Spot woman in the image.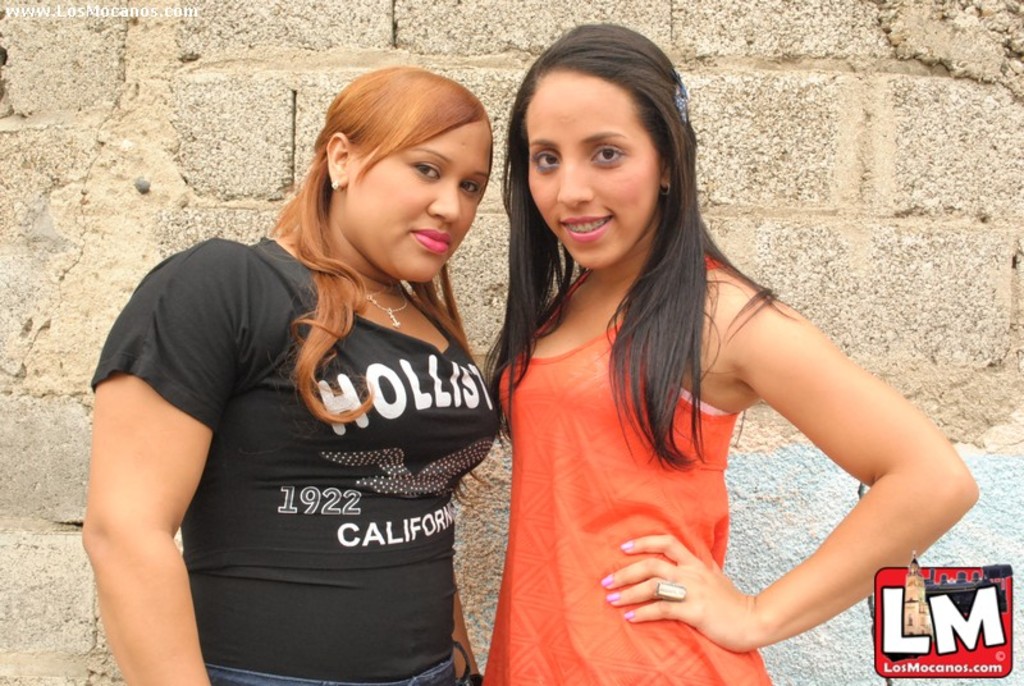
woman found at [86, 70, 522, 678].
